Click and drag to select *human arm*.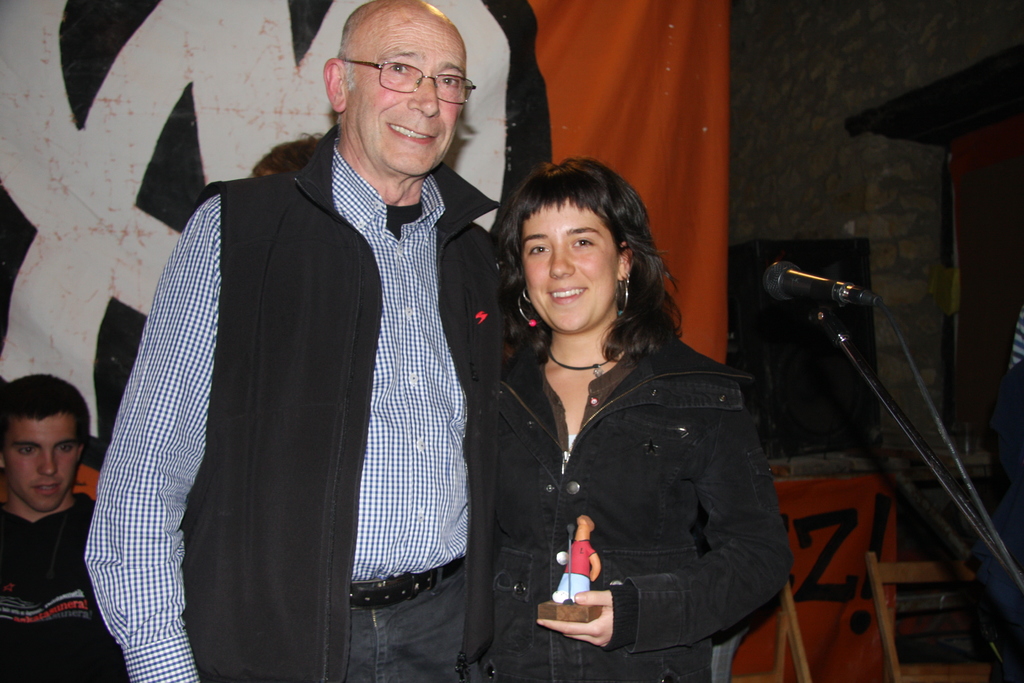
Selection: bbox(585, 547, 602, 582).
